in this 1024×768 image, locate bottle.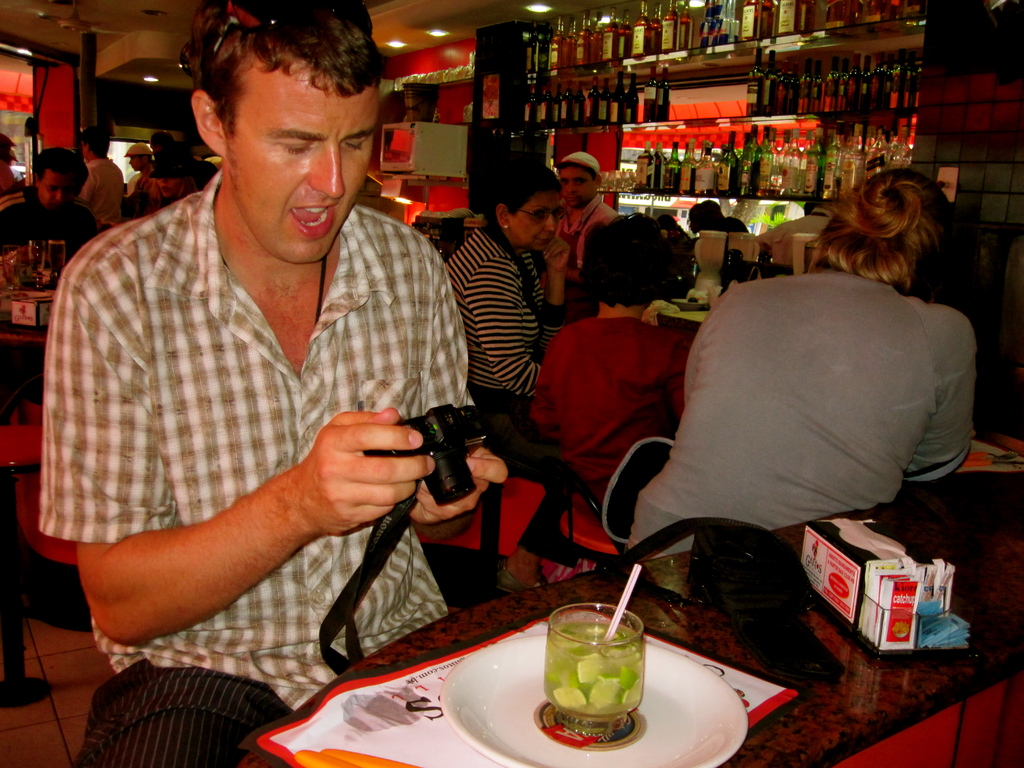
Bounding box: {"x1": 838, "y1": 59, "x2": 852, "y2": 113}.
